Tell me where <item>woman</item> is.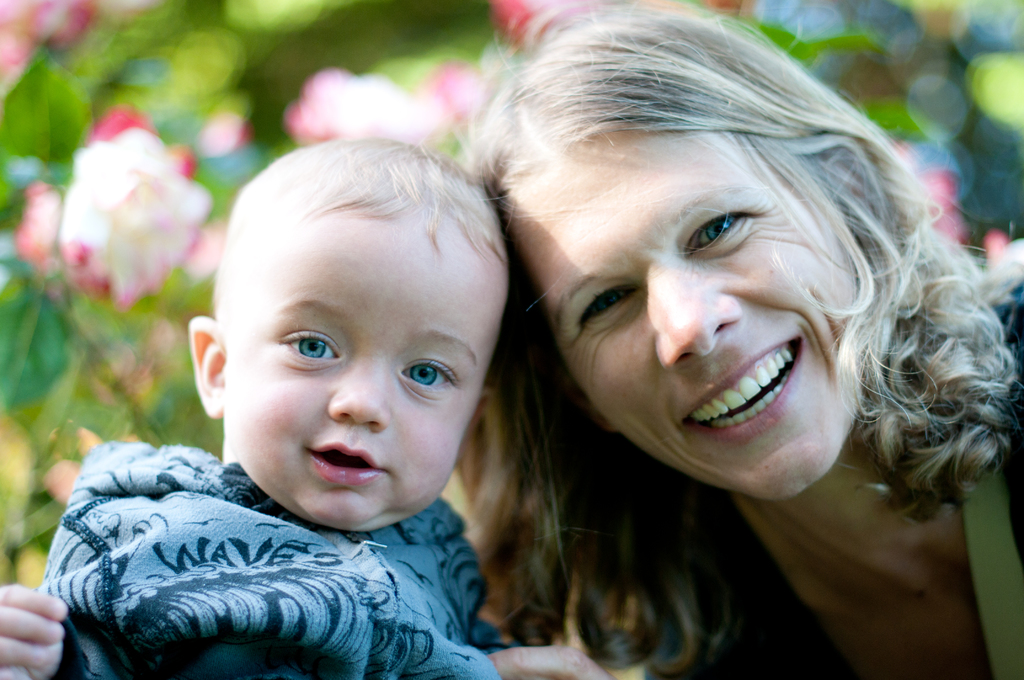
<item>woman</item> is at (401,22,1016,673).
